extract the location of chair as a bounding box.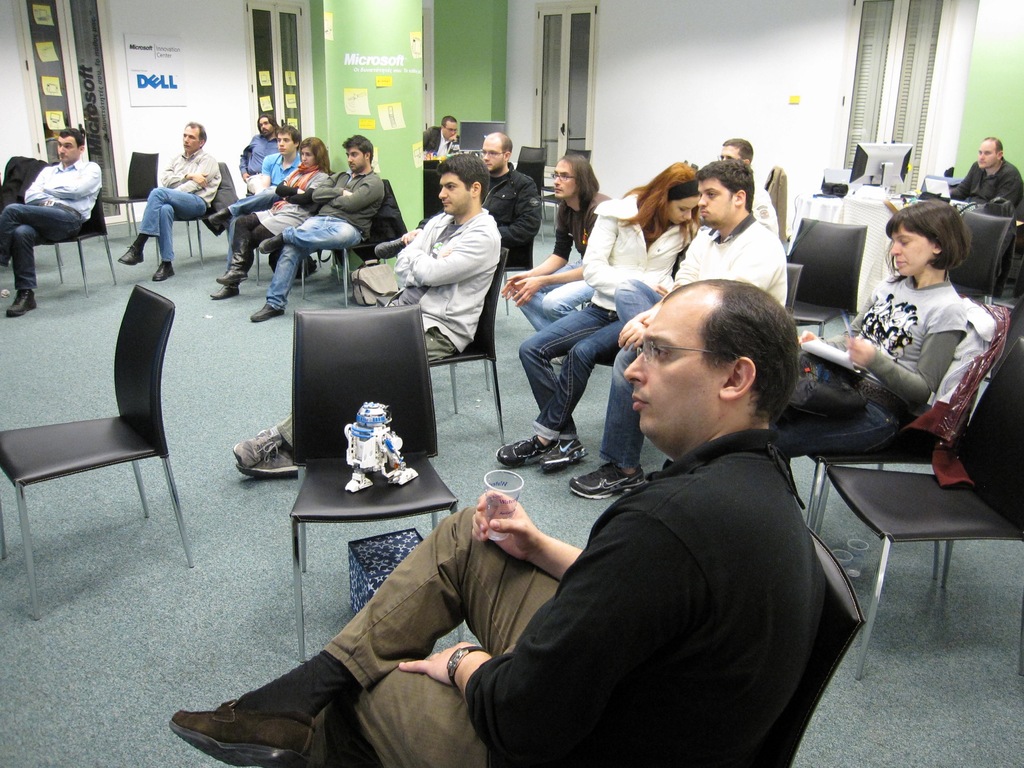
(left=952, top=214, right=1018, bottom=299).
